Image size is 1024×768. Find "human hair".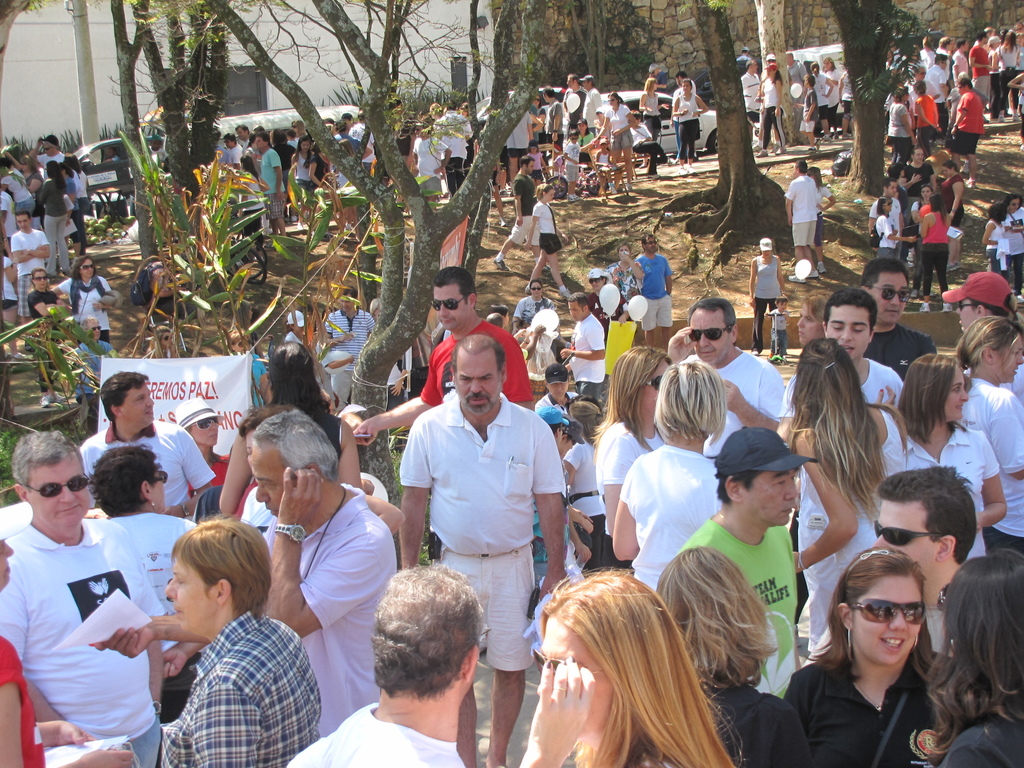
821:284:877:336.
